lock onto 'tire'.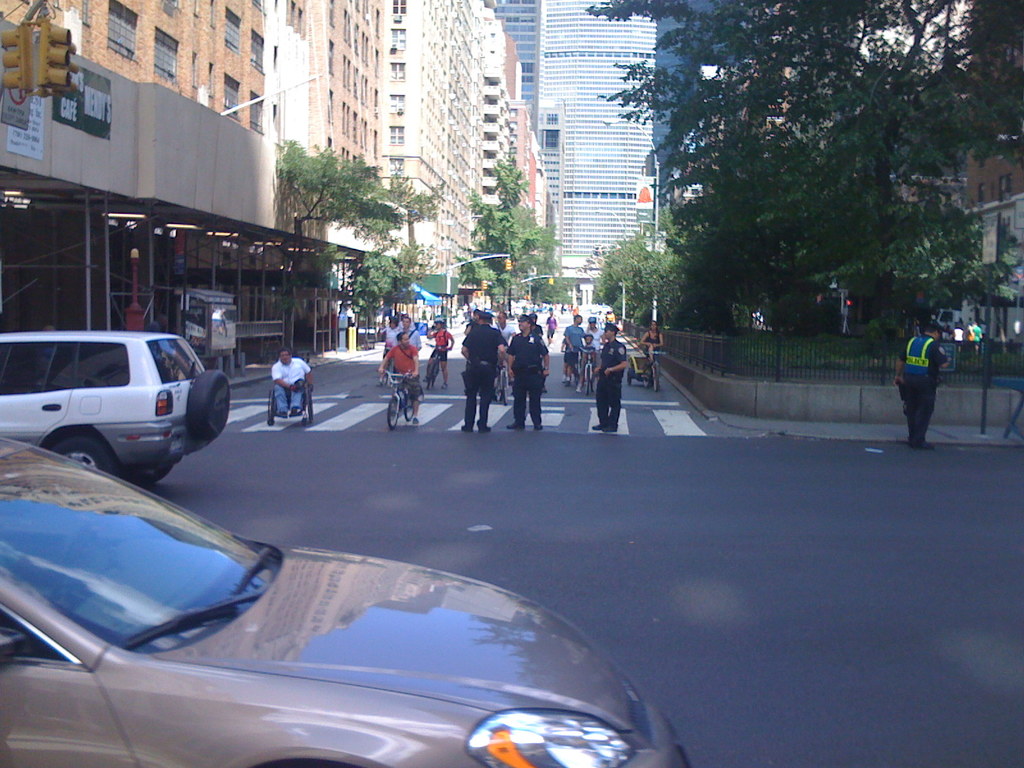
Locked: bbox(187, 369, 232, 438).
